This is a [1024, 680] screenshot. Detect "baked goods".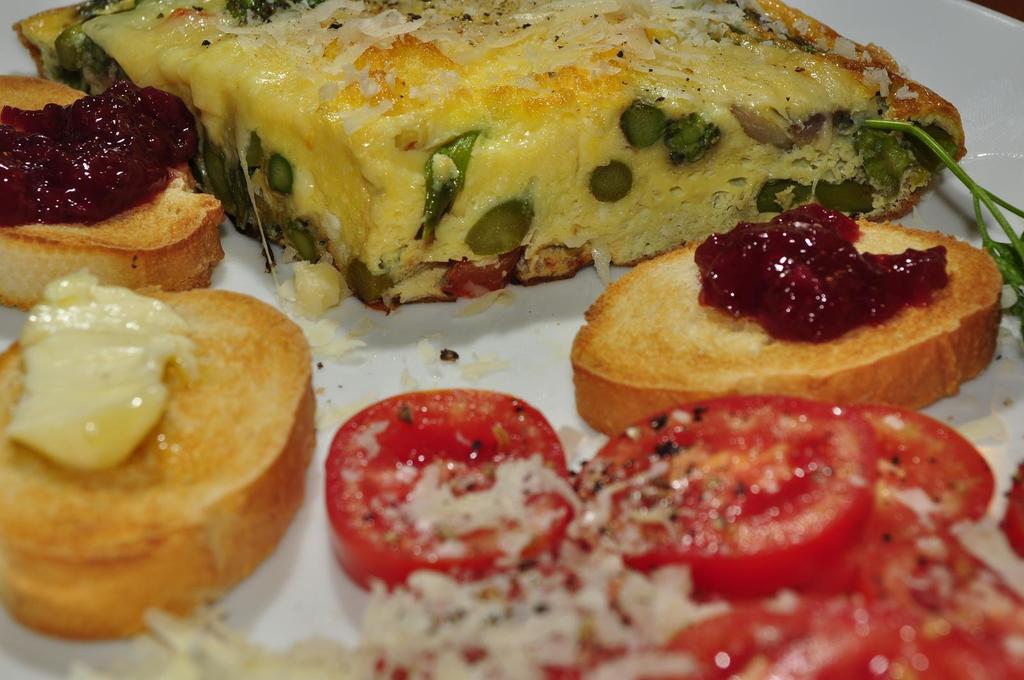
box=[0, 286, 320, 641].
